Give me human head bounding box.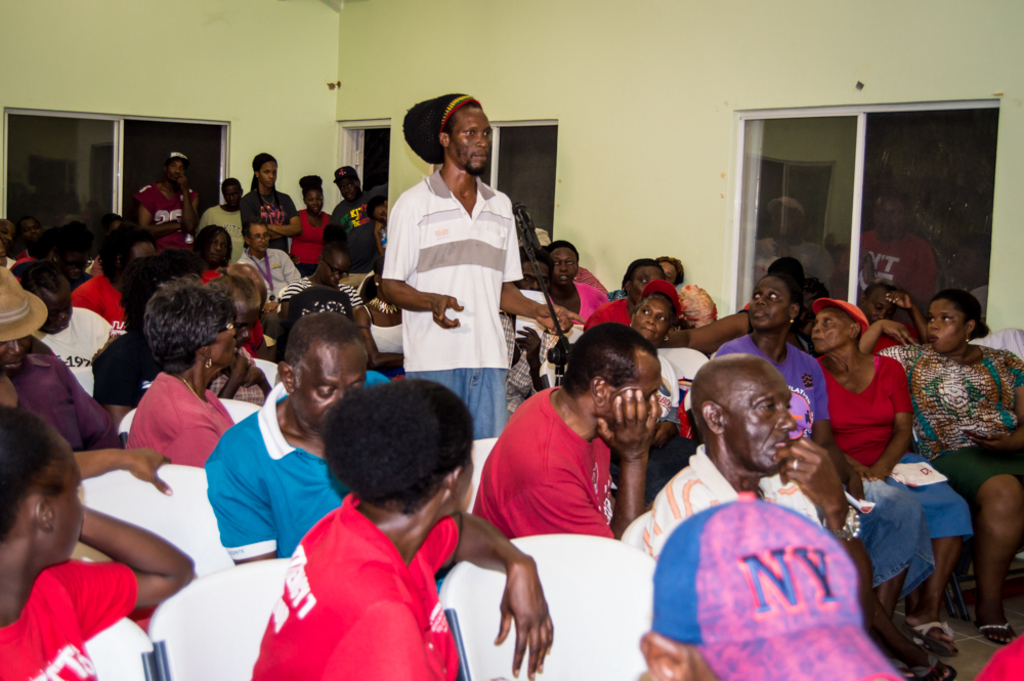
(left=750, top=273, right=806, bottom=329).
